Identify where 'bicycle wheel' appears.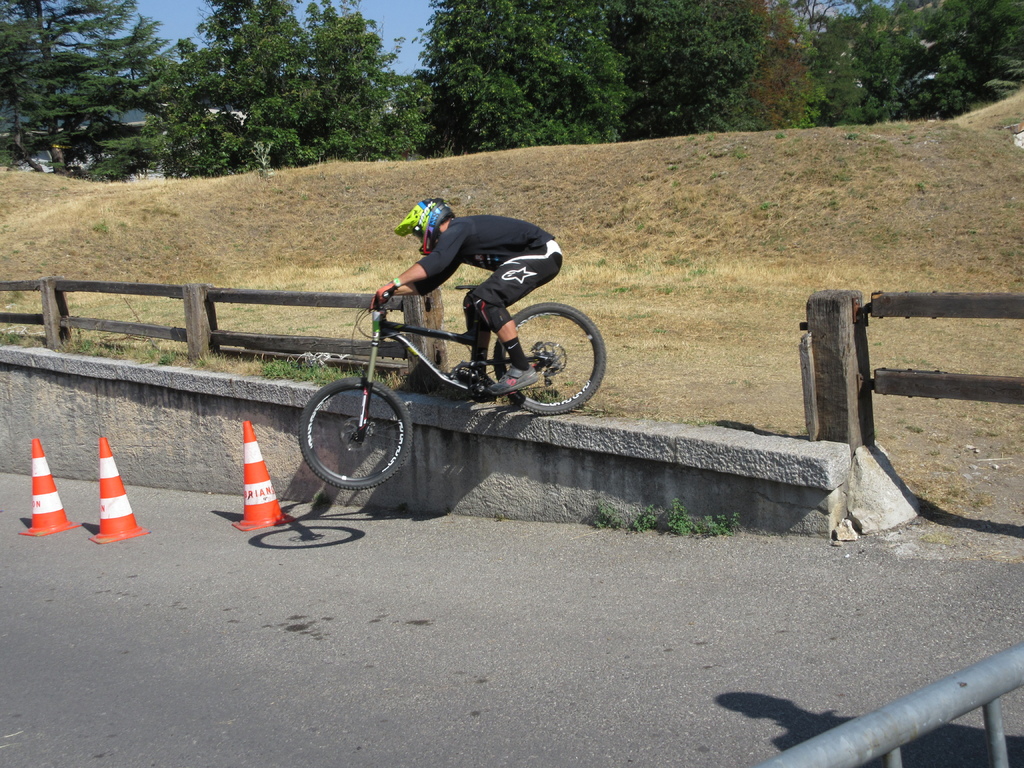
Appears at [x1=296, y1=373, x2=412, y2=492].
